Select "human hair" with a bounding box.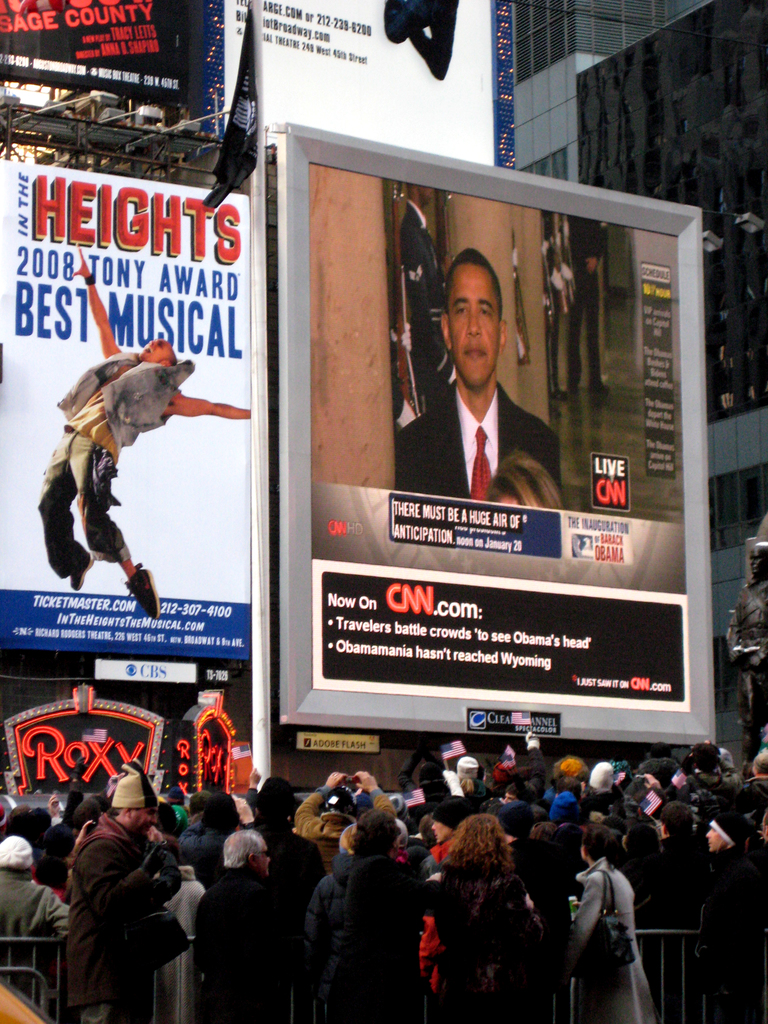
355,808,400,858.
